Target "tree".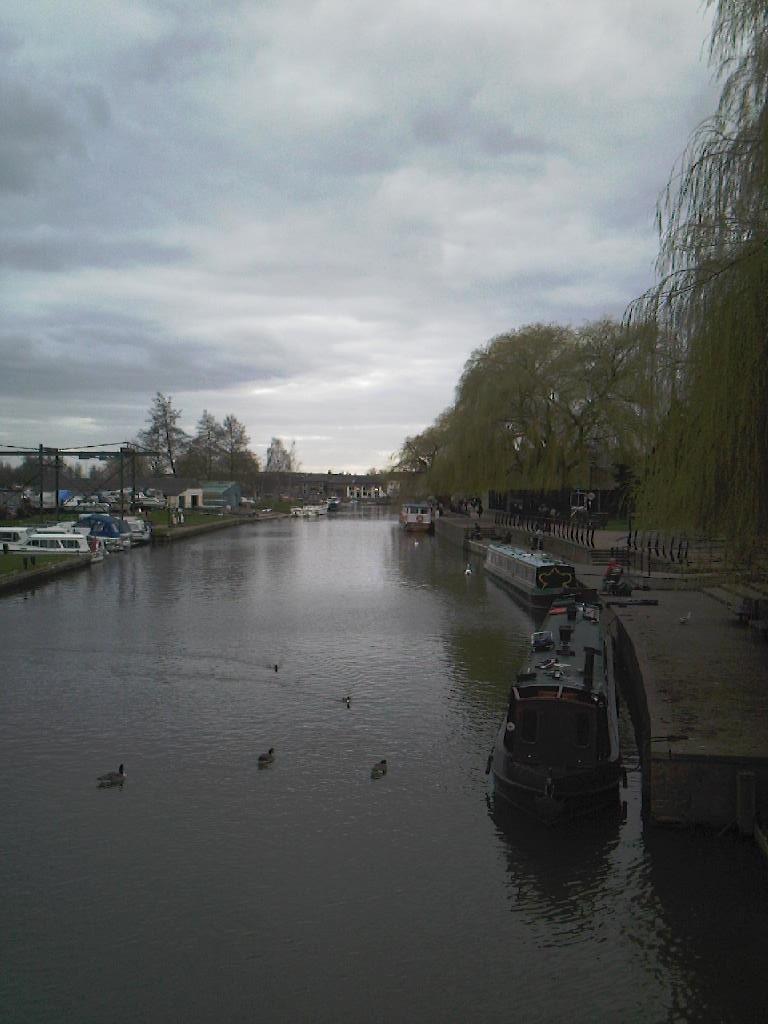
Target region: l=584, t=79, r=760, b=581.
